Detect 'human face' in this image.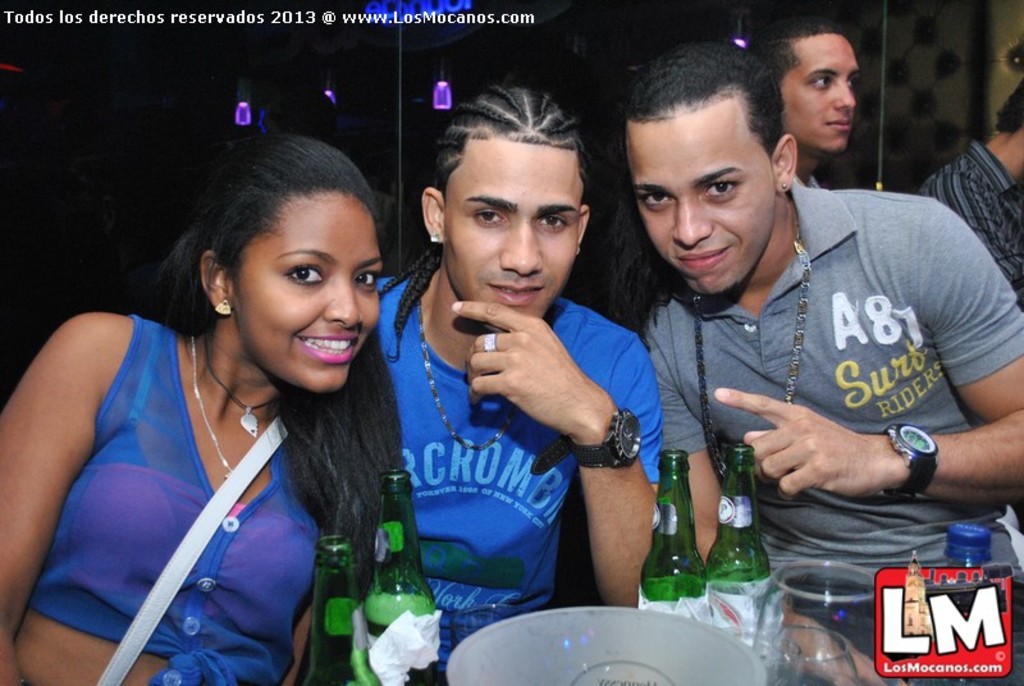
Detection: (left=777, top=33, right=864, bottom=150).
